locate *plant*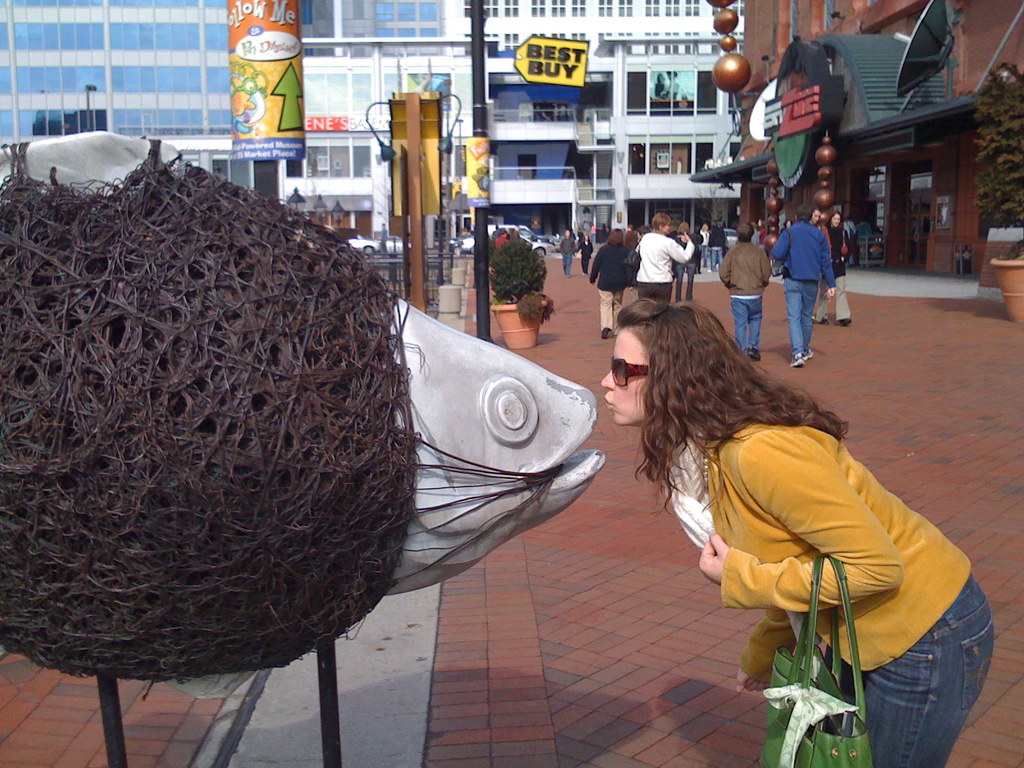
[962,53,1020,262]
